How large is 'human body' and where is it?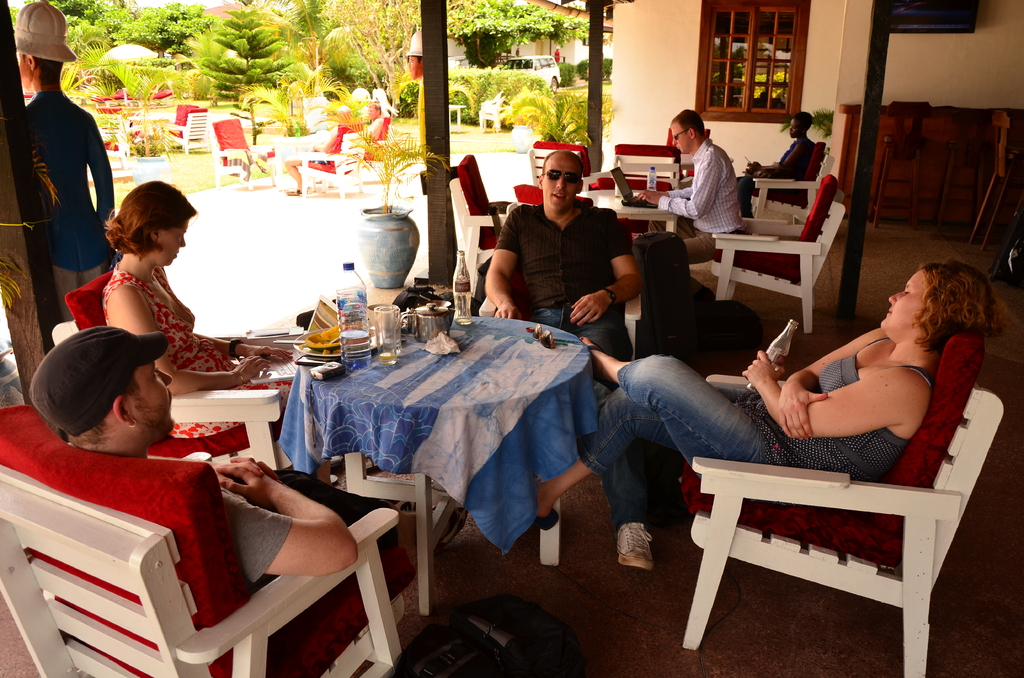
Bounding box: detection(477, 149, 655, 372).
